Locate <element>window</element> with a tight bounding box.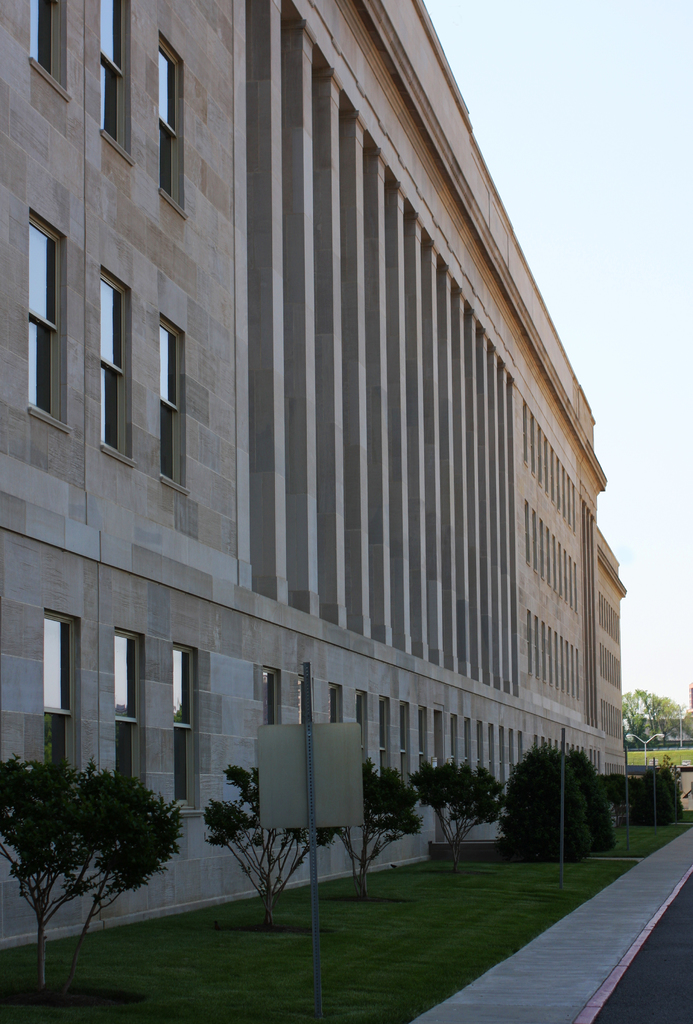
detection(29, 206, 68, 433).
